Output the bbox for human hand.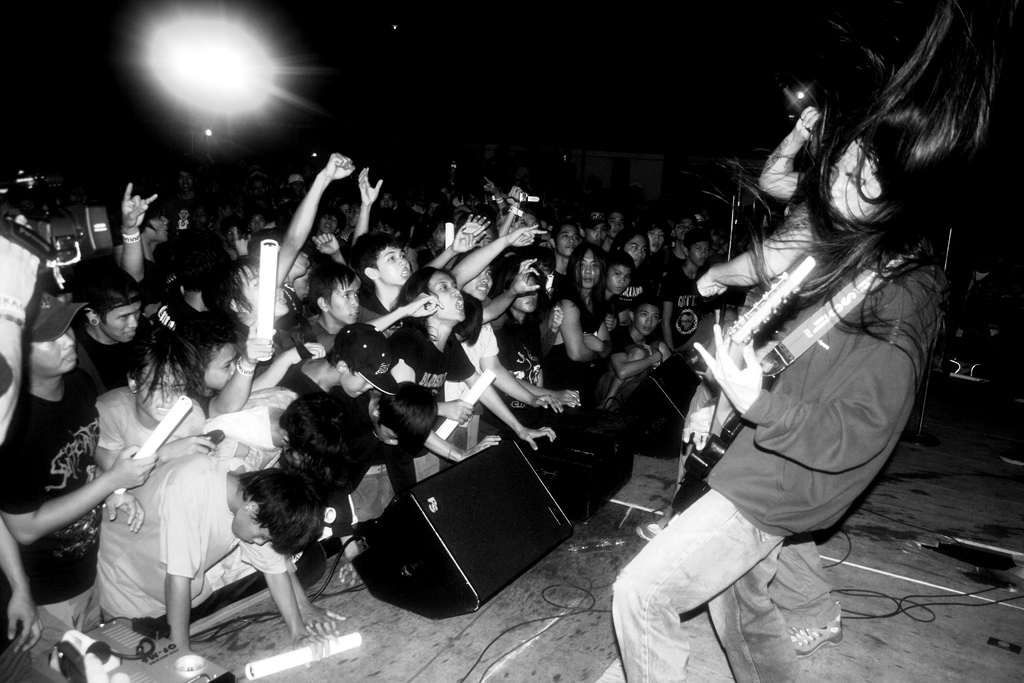
region(694, 267, 730, 302).
